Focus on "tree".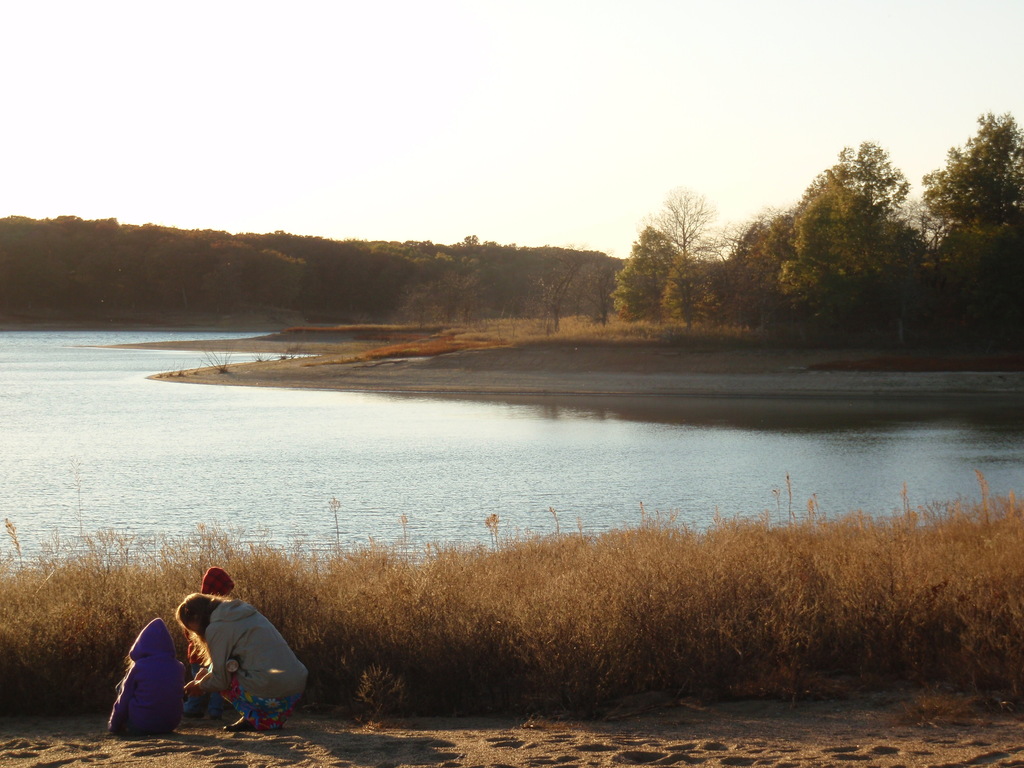
Focused at region(428, 267, 477, 325).
